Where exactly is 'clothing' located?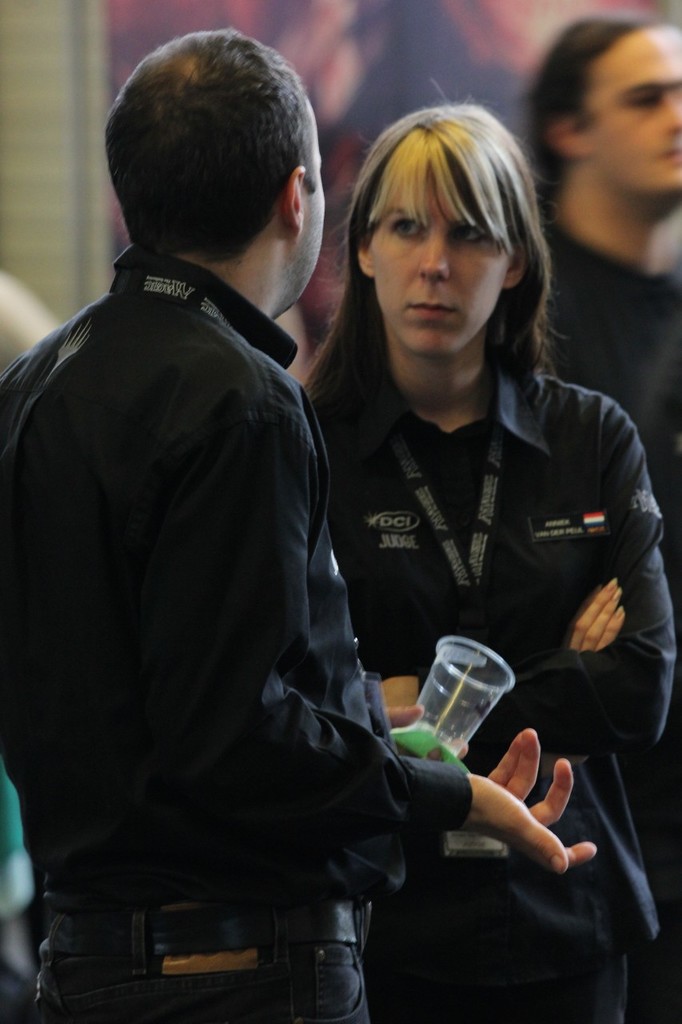
Its bounding box is l=546, t=209, r=676, b=568.
